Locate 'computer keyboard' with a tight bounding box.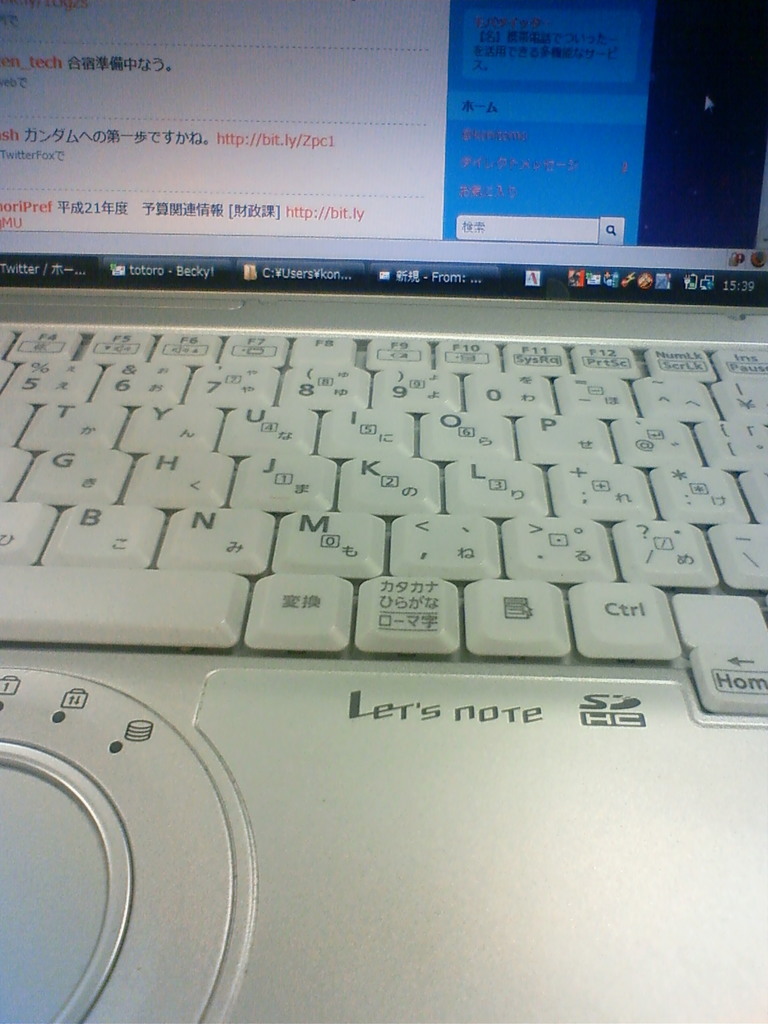
(x1=0, y1=323, x2=767, y2=721).
